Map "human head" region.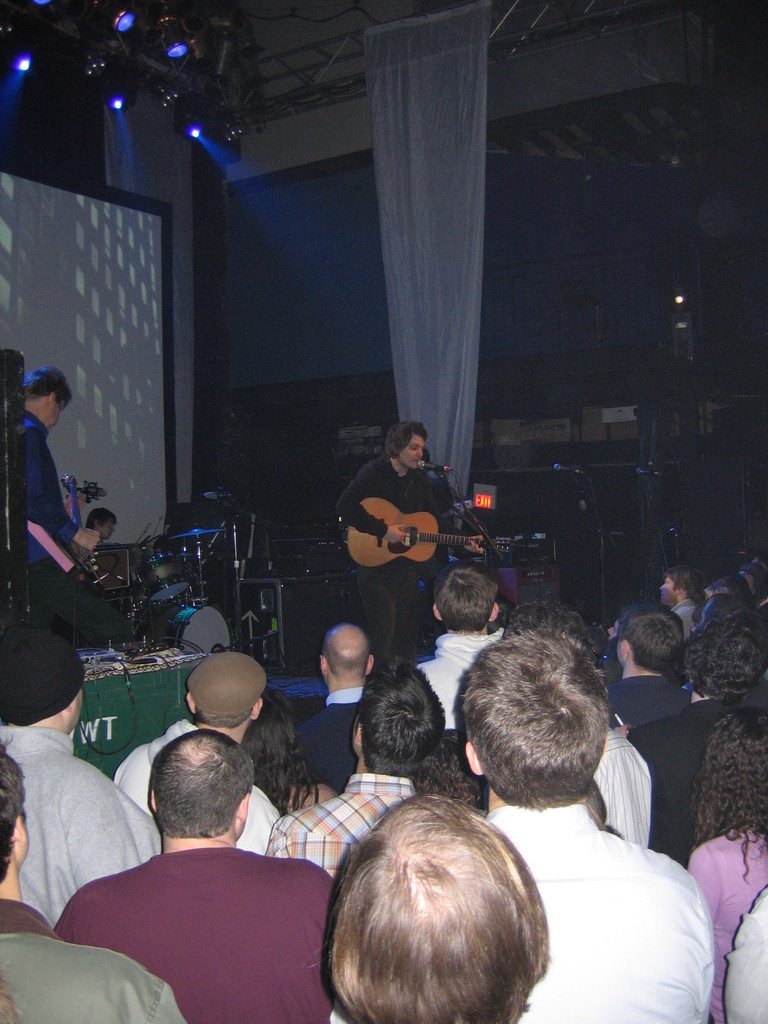
Mapped to [x1=433, y1=556, x2=503, y2=633].
